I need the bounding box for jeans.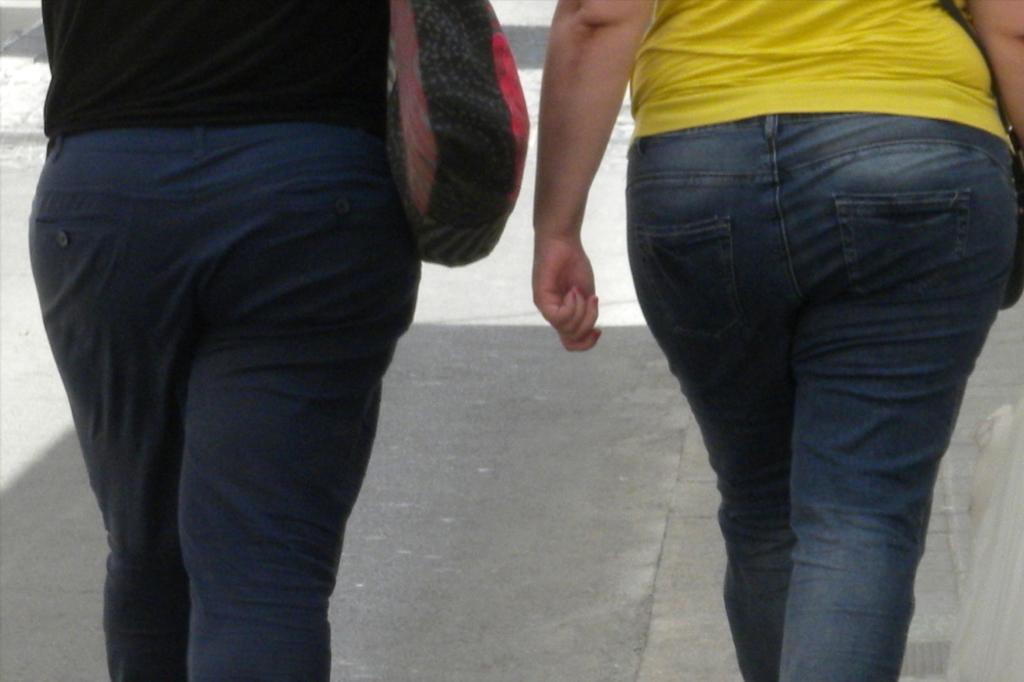
Here it is: detection(628, 111, 1018, 681).
